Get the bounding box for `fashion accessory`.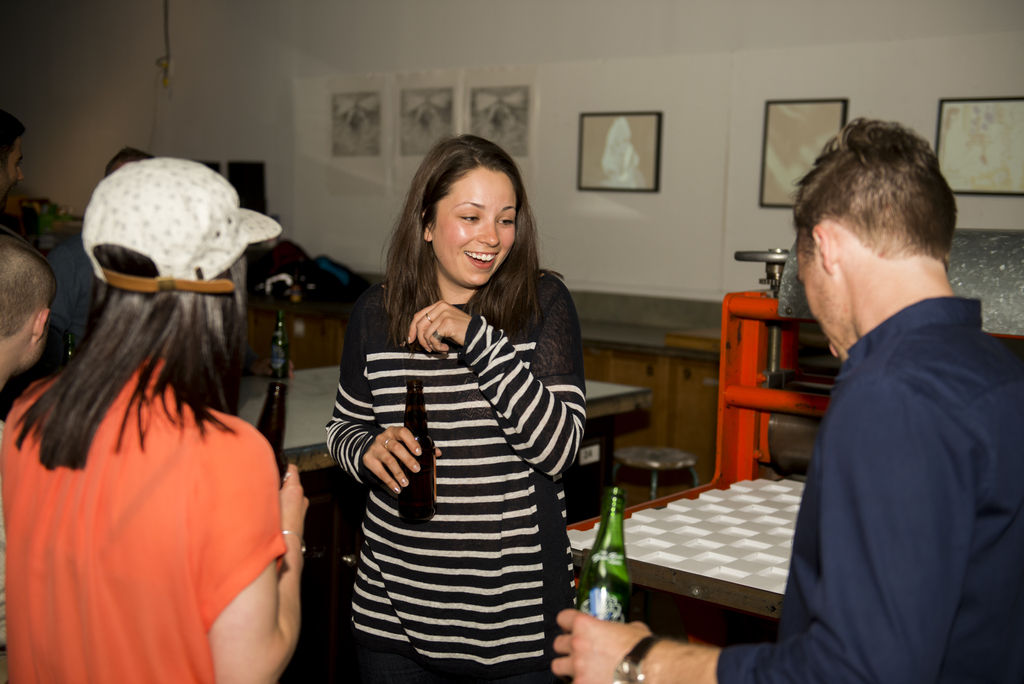
crop(75, 157, 284, 292).
